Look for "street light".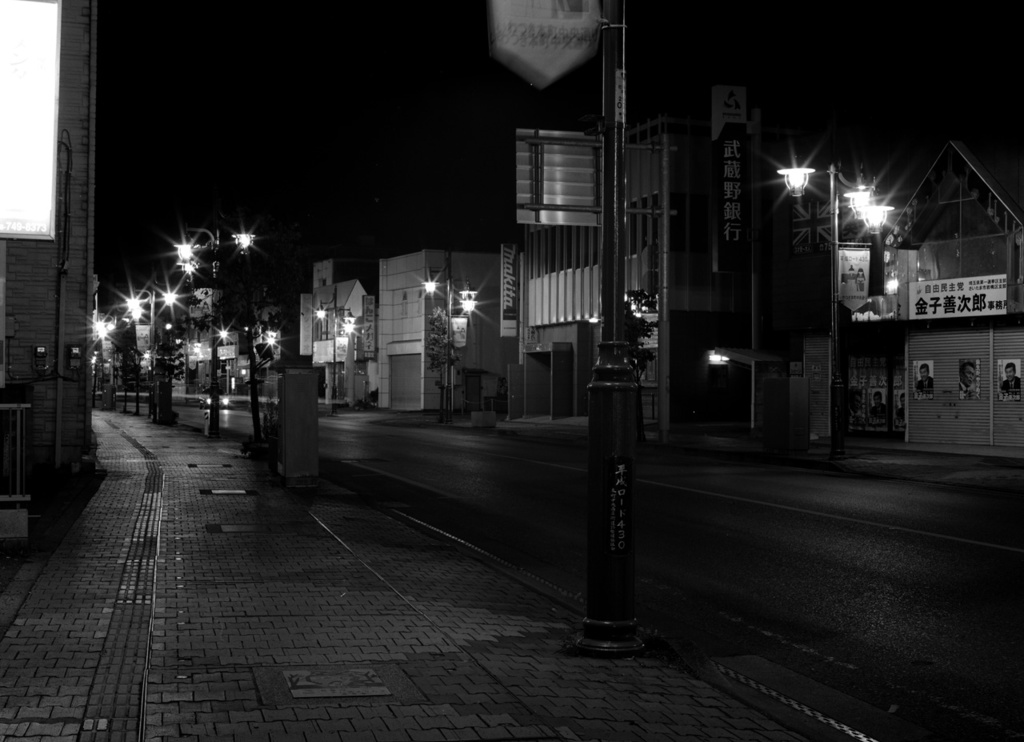
Found: <region>778, 163, 891, 425</region>.
